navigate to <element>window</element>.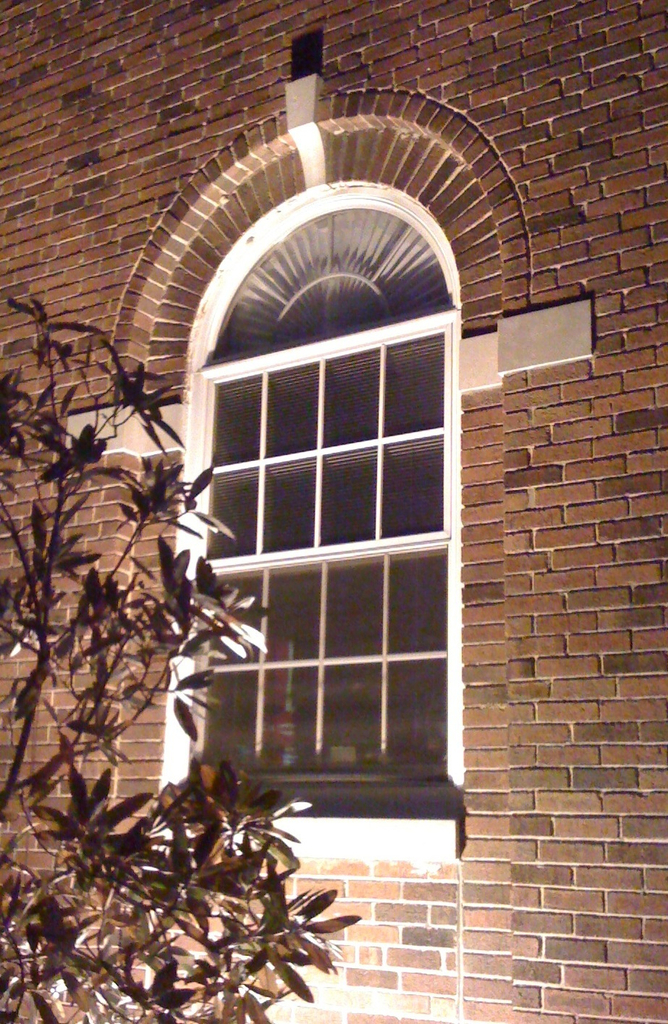
Navigation target: 186,187,456,871.
